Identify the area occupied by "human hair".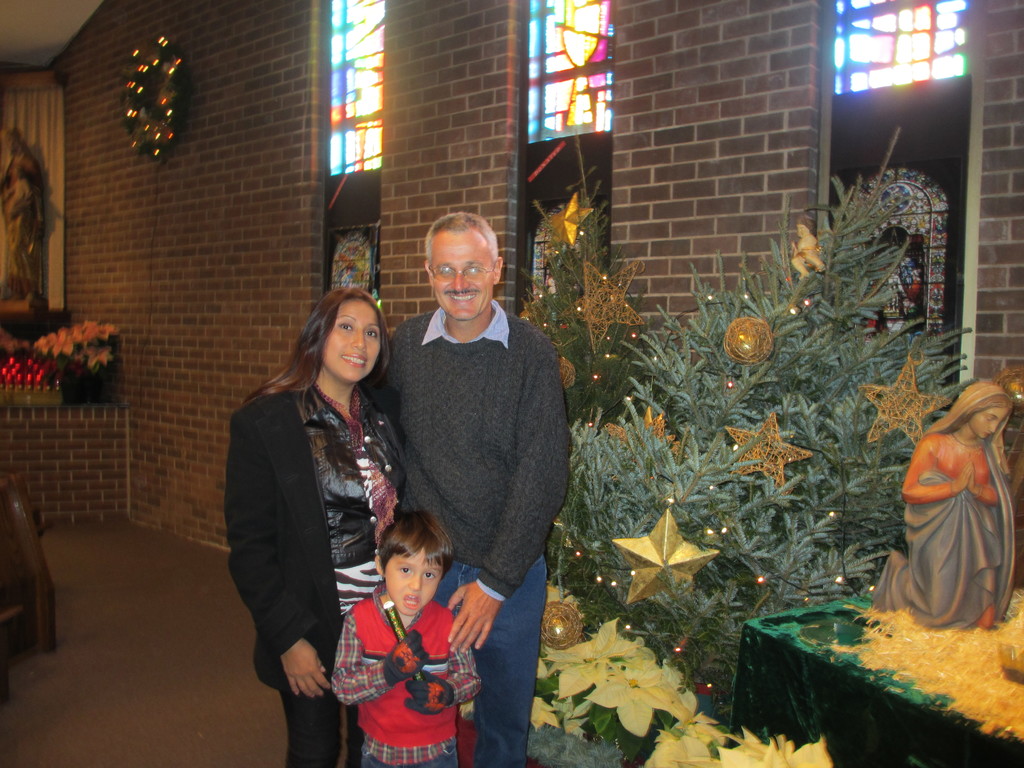
Area: l=424, t=212, r=501, b=262.
